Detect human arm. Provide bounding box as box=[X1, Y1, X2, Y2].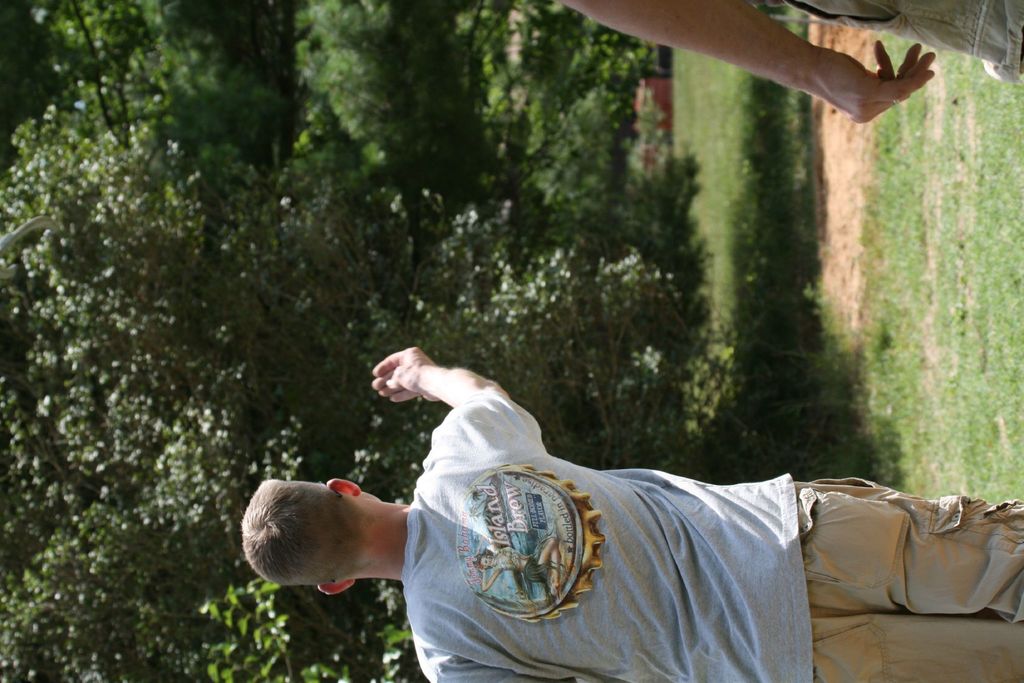
box=[602, 0, 993, 119].
